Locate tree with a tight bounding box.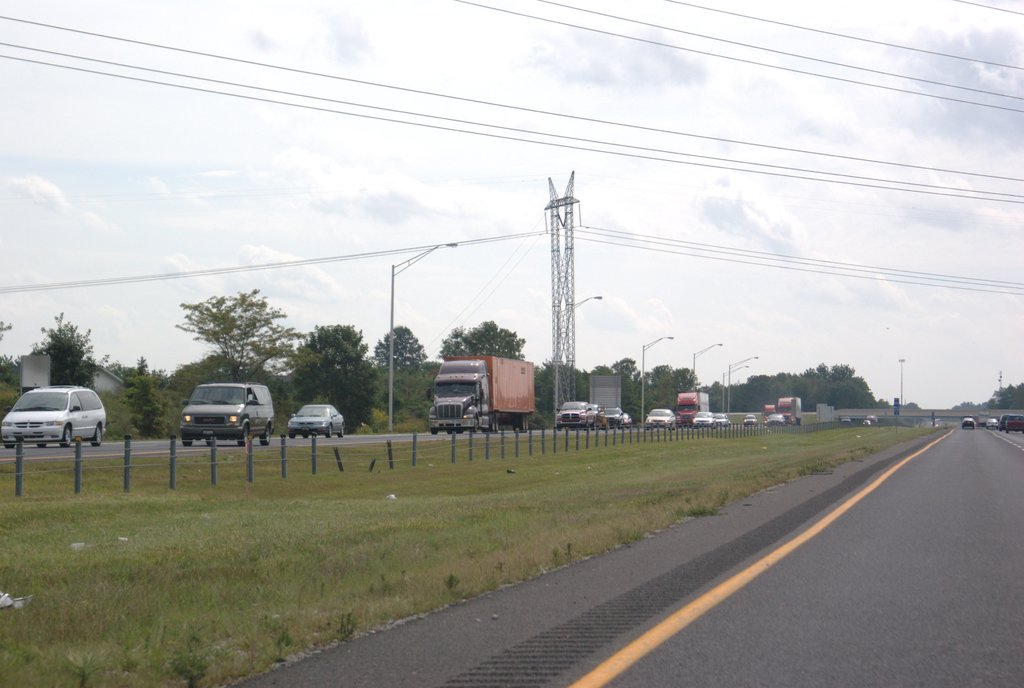
region(110, 360, 161, 433).
